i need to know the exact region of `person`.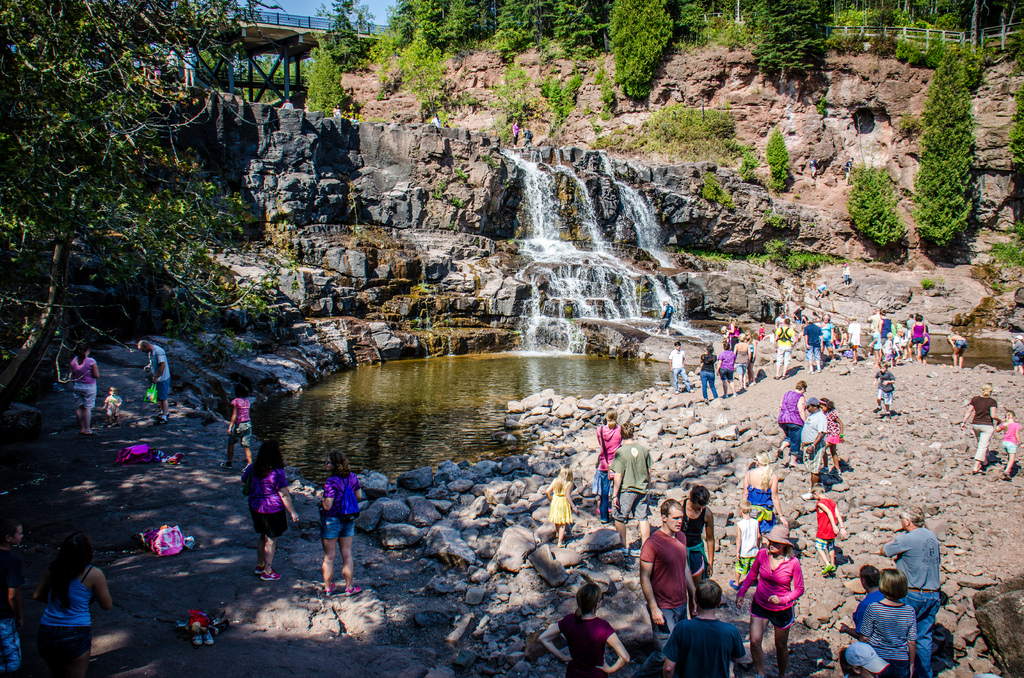
Region: 808 480 846 579.
